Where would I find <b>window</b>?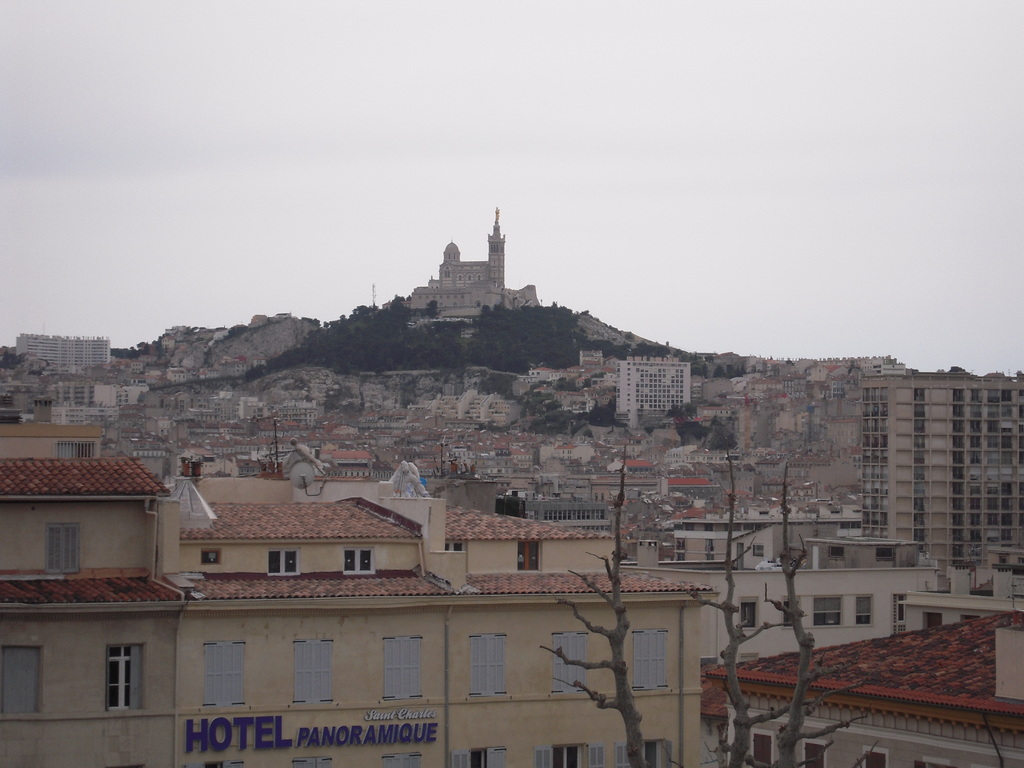
At {"x1": 863, "y1": 744, "x2": 888, "y2": 767}.
